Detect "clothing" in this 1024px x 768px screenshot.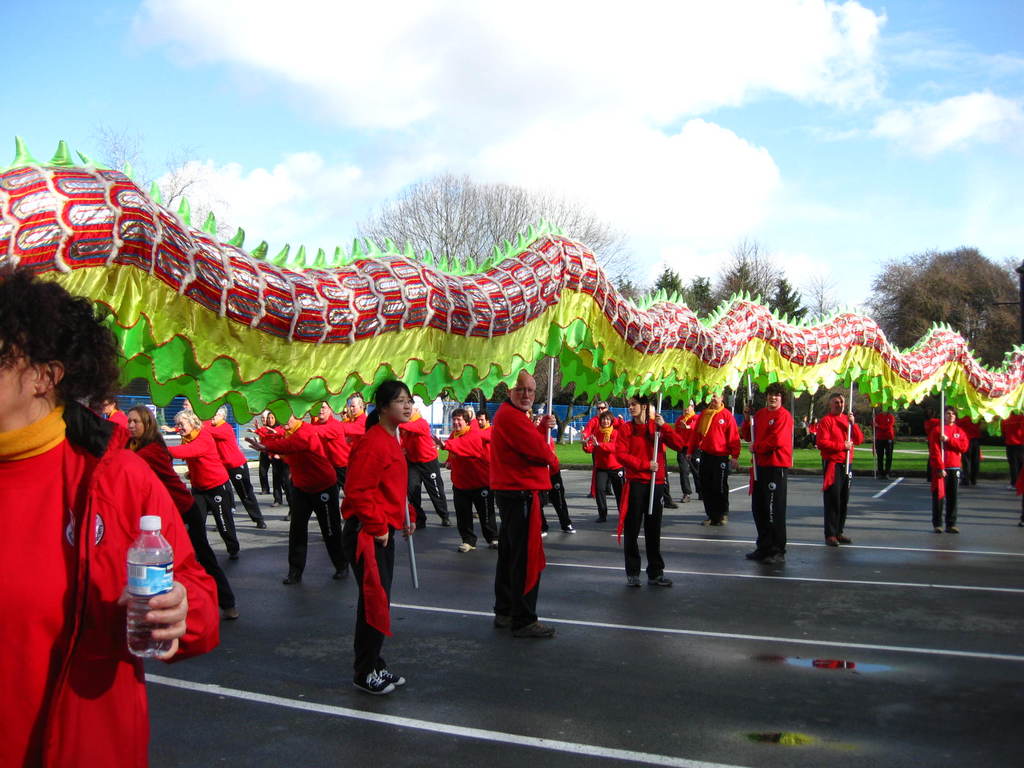
Detection: pyautogui.locateOnScreen(739, 405, 790, 547).
